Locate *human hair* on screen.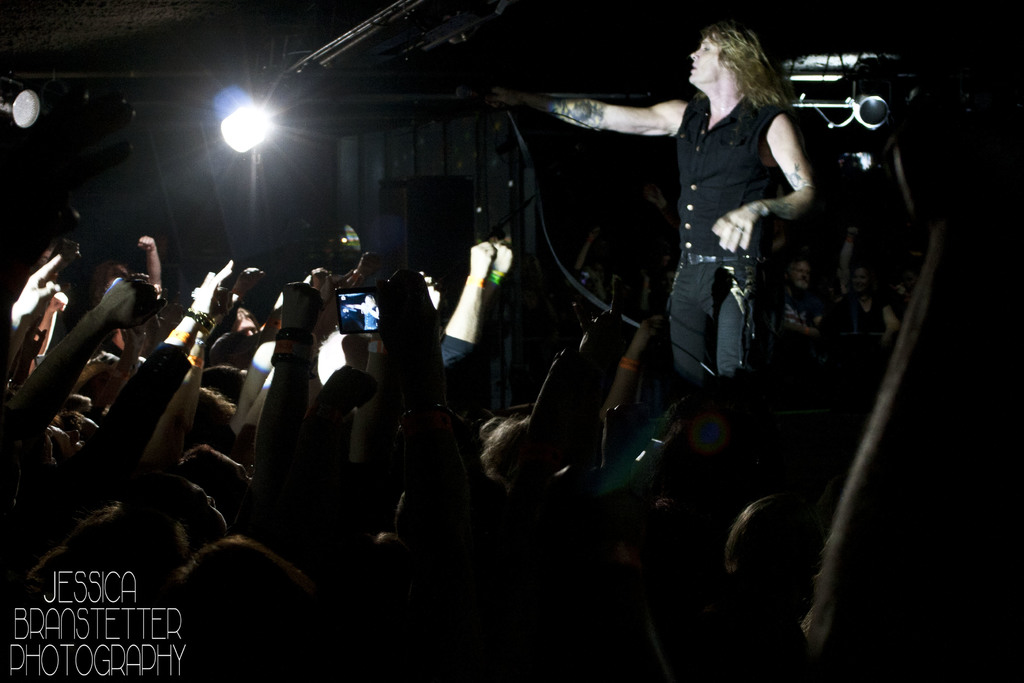
On screen at bbox=[28, 470, 190, 591].
